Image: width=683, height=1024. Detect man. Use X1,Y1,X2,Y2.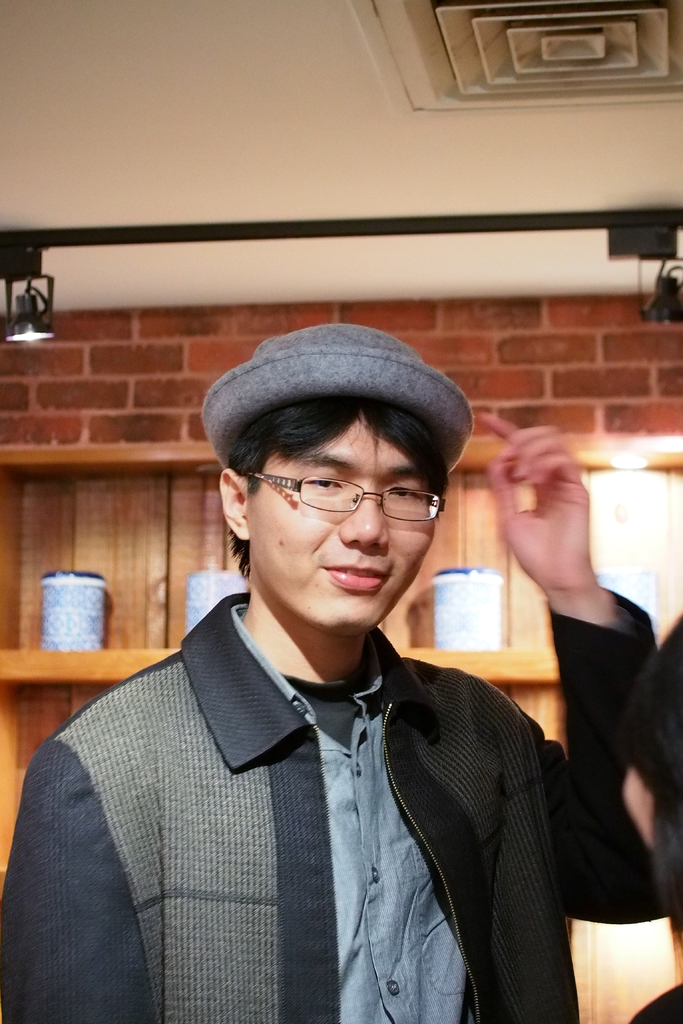
23,321,605,1012.
